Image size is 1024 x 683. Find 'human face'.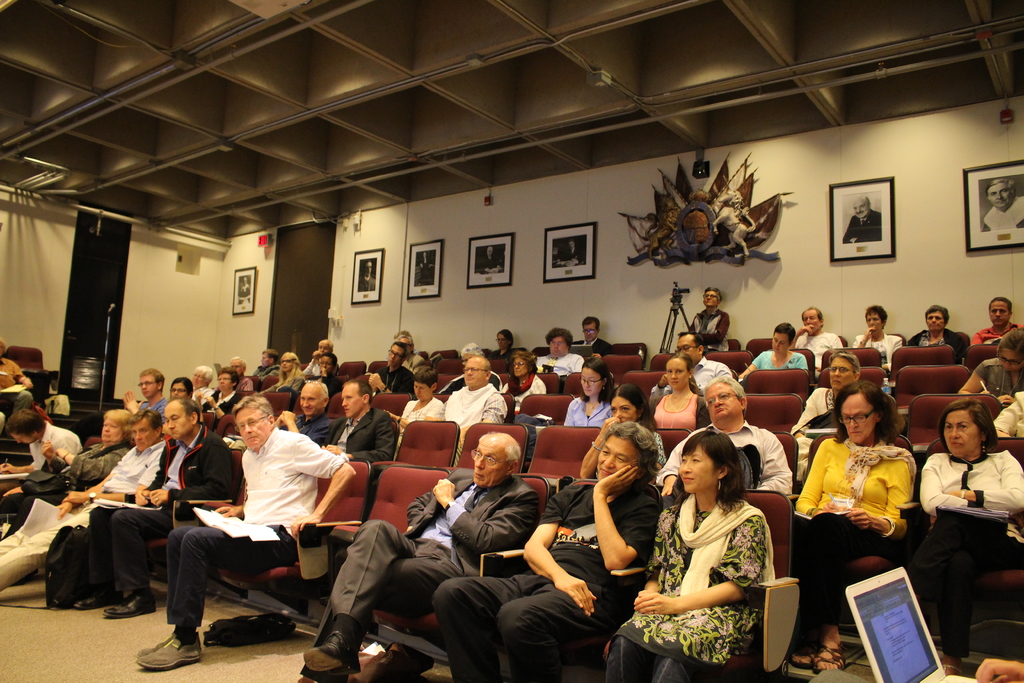
Rect(231, 361, 241, 375).
